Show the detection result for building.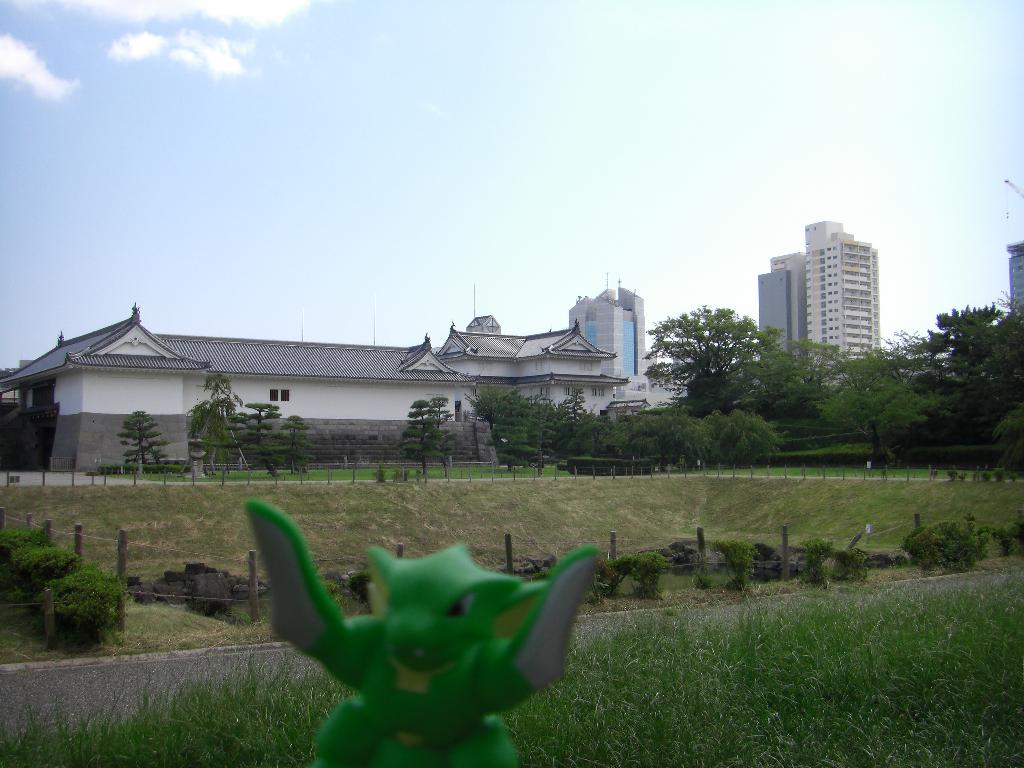
region(0, 287, 625, 471).
